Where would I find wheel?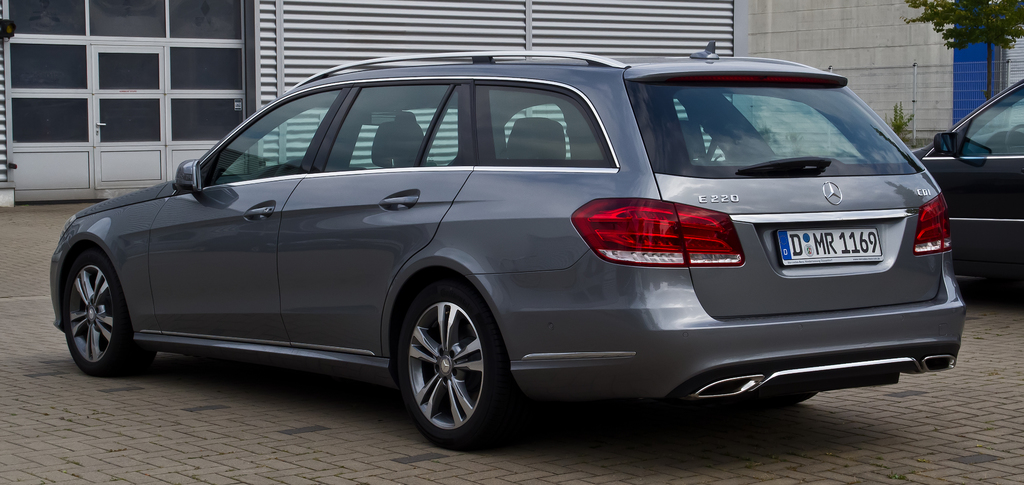
At <box>394,276,507,453</box>.
